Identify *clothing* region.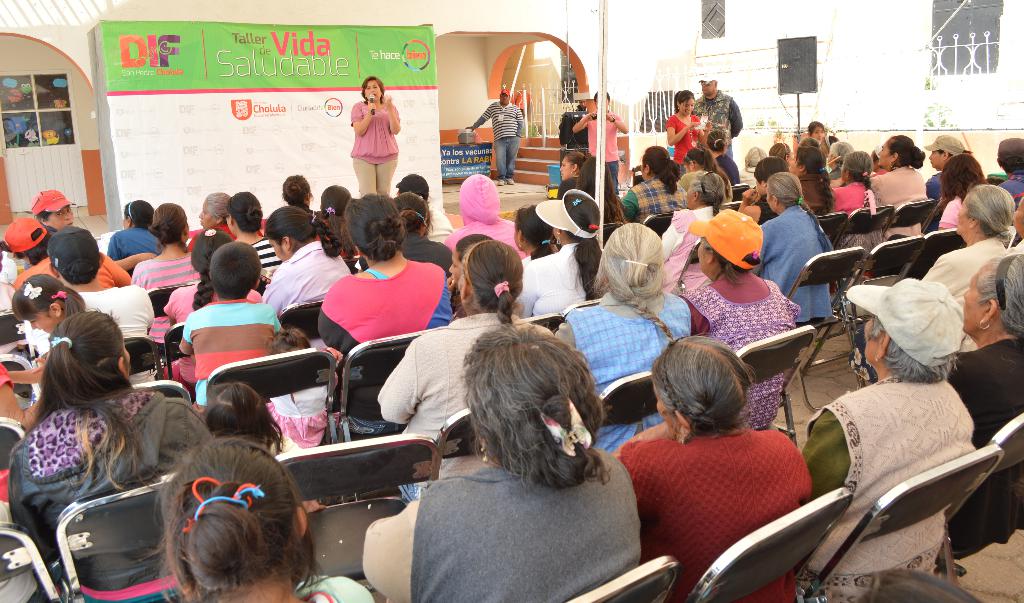
Region: 557:291:696:449.
